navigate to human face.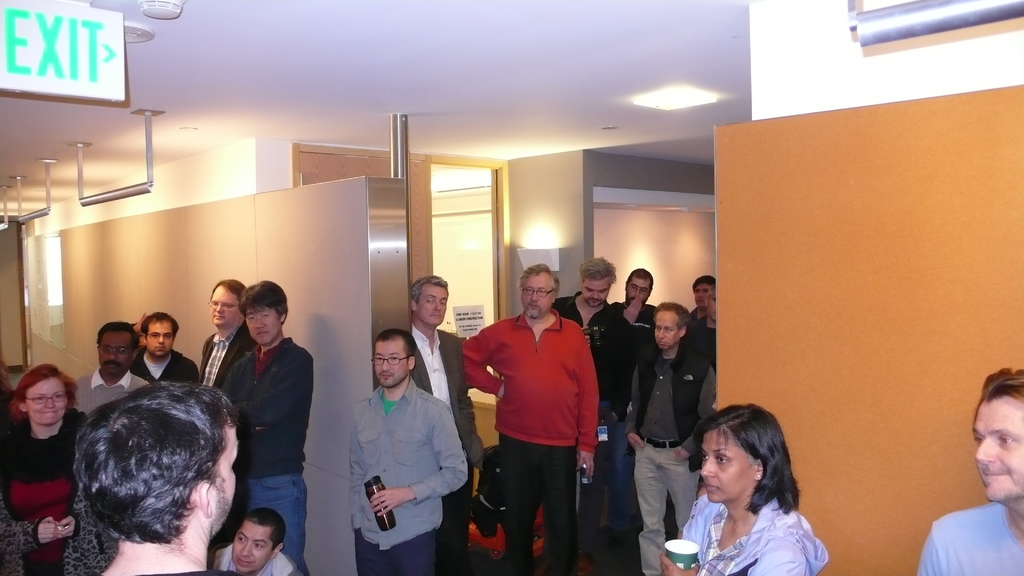
Navigation target: box=[708, 290, 717, 320].
